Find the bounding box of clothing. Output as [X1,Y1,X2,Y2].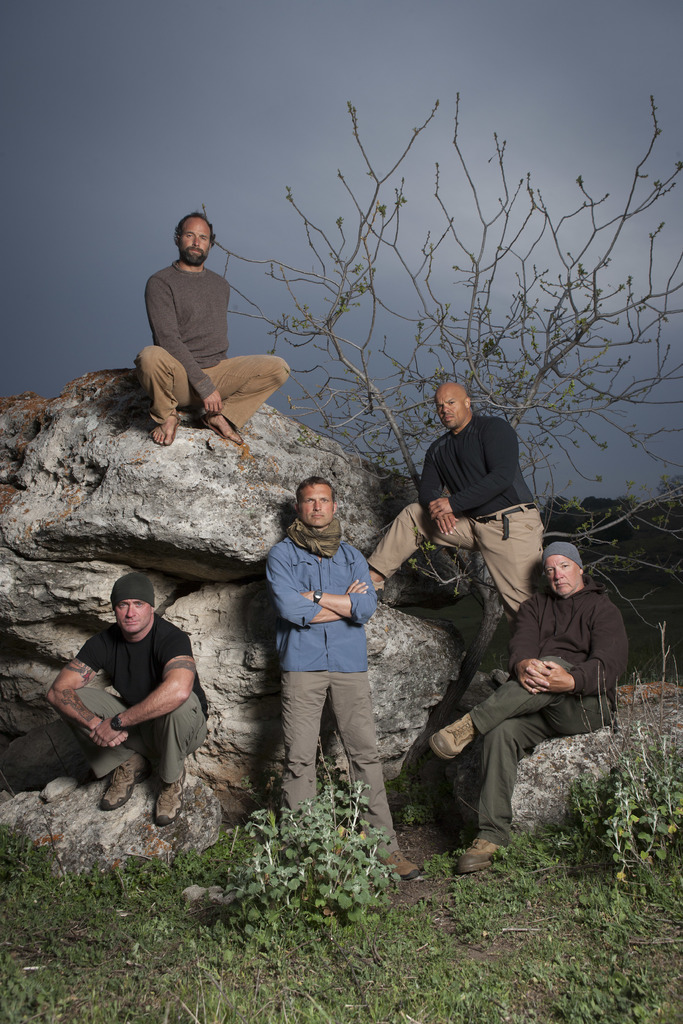
[63,558,239,802].
